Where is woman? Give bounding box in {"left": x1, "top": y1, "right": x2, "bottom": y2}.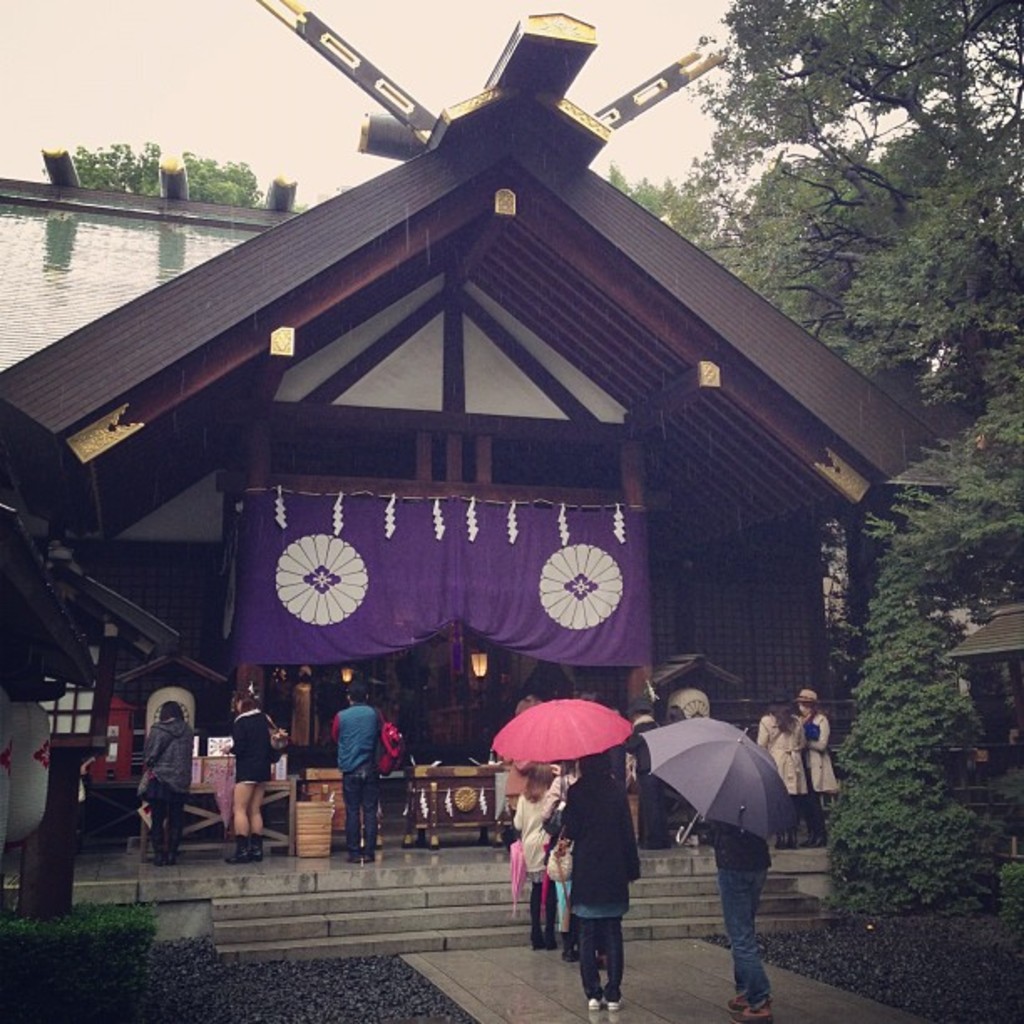
{"left": 131, "top": 698, "right": 197, "bottom": 872}.
